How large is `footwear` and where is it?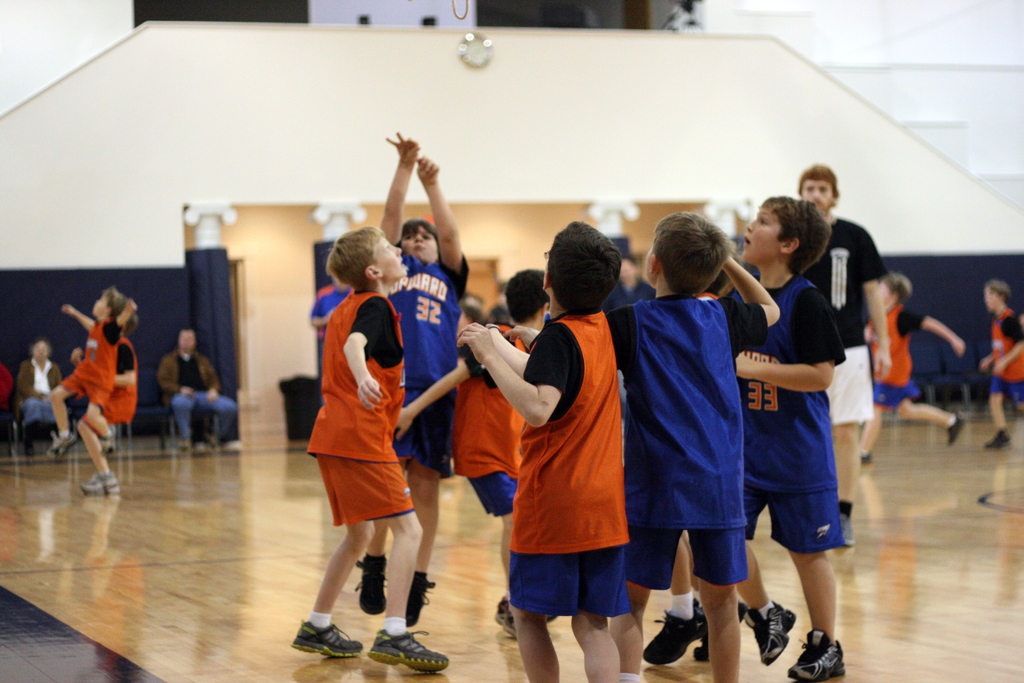
Bounding box: box=[78, 473, 122, 494].
